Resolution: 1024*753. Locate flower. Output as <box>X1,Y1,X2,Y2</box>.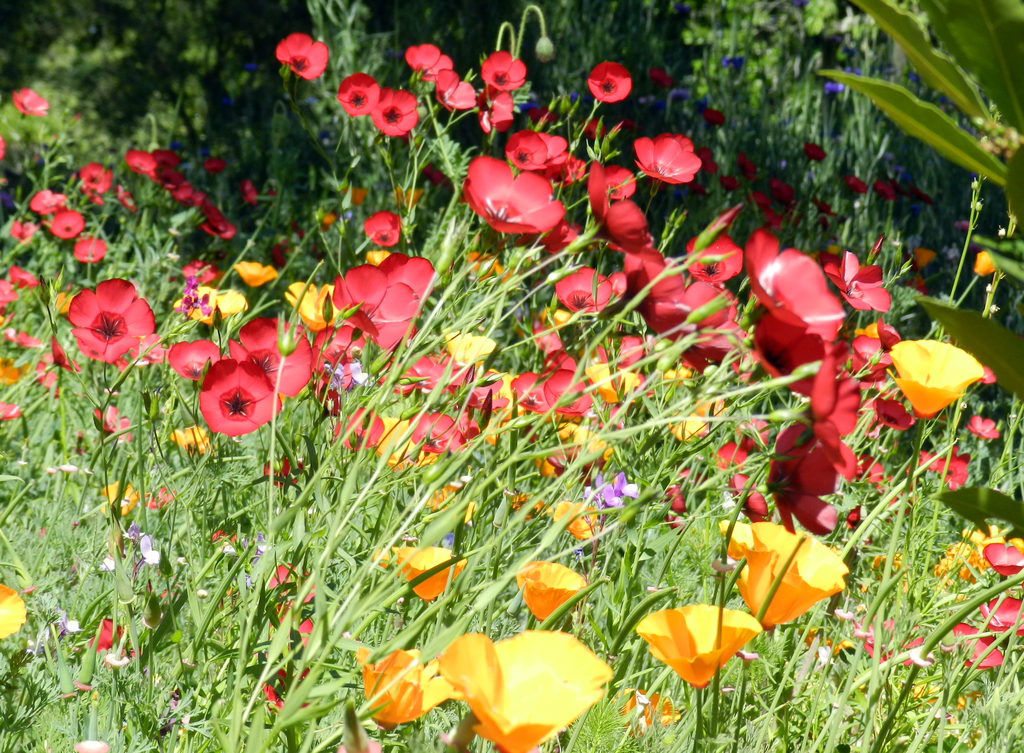
<box>980,539,1023,571</box>.
